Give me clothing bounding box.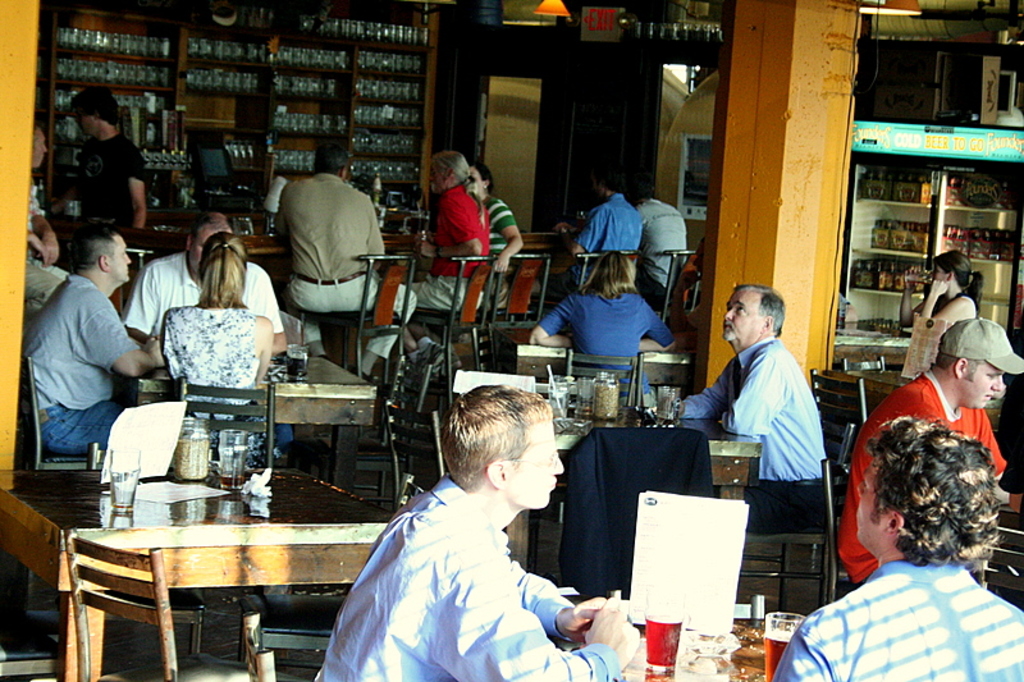
rect(655, 337, 823, 530).
